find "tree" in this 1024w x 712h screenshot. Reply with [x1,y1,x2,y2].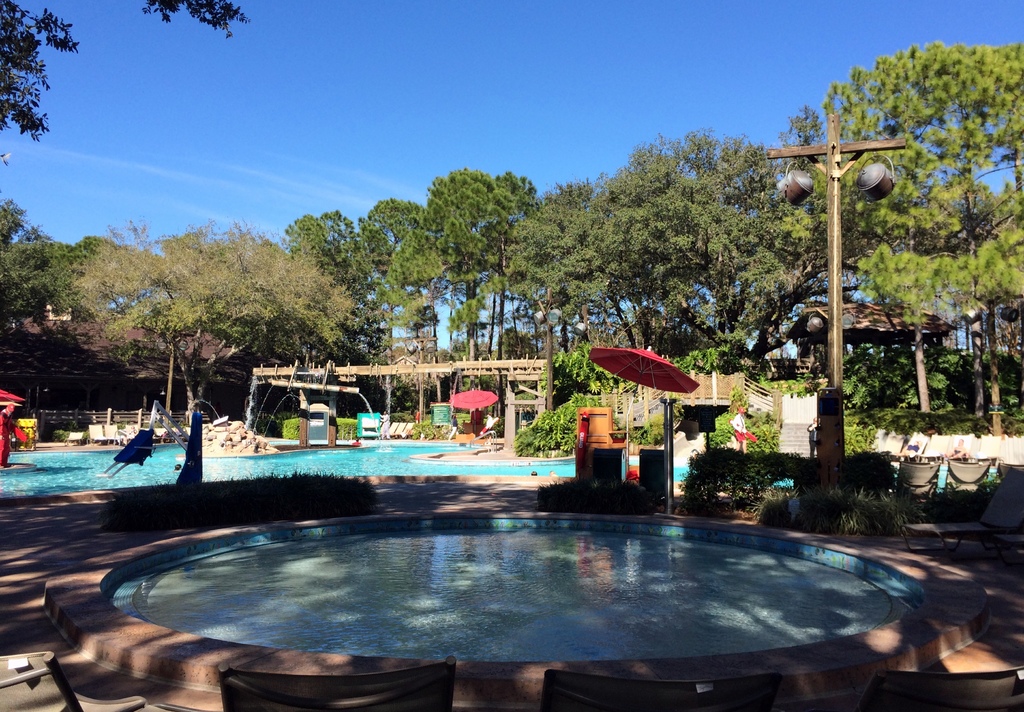
[703,131,825,376].
